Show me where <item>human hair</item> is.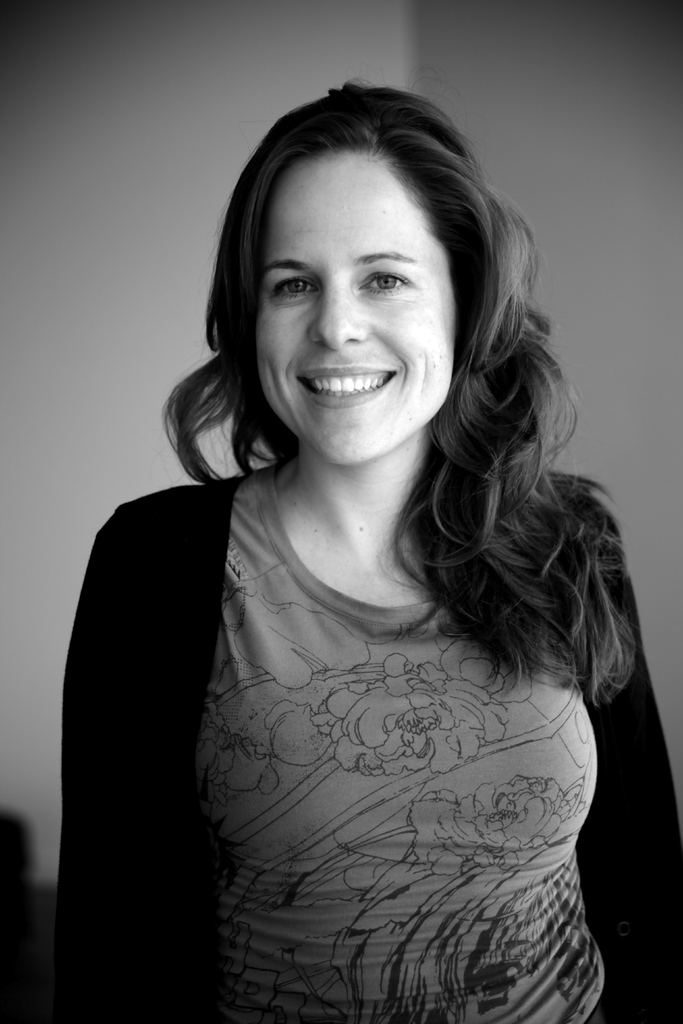
<item>human hair</item> is at (133, 95, 582, 710).
